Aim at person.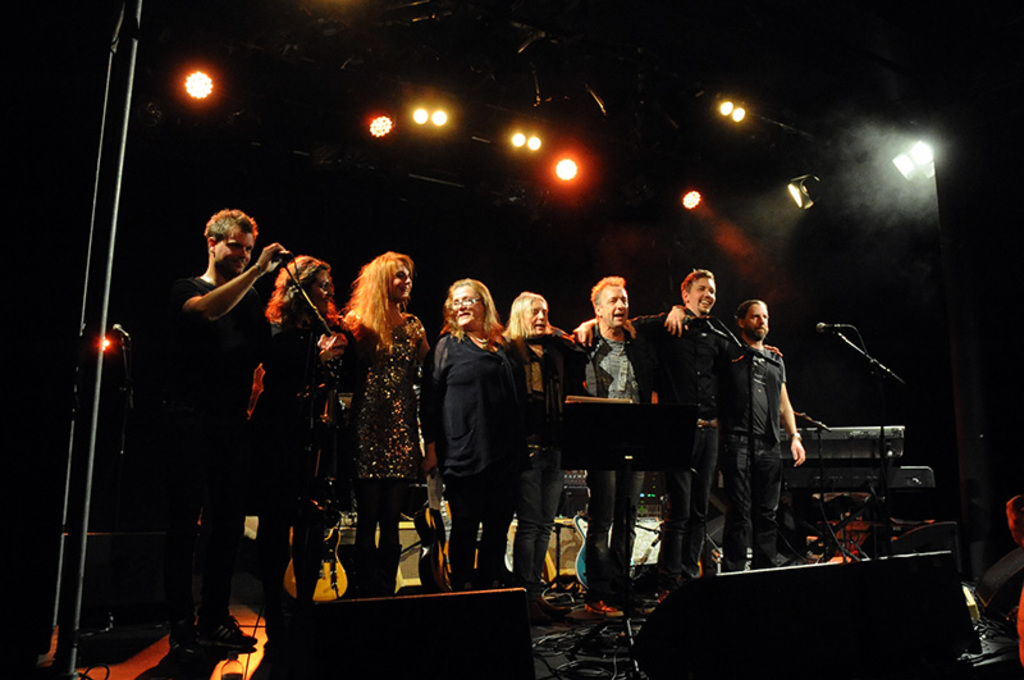
Aimed at (417,278,518,590).
